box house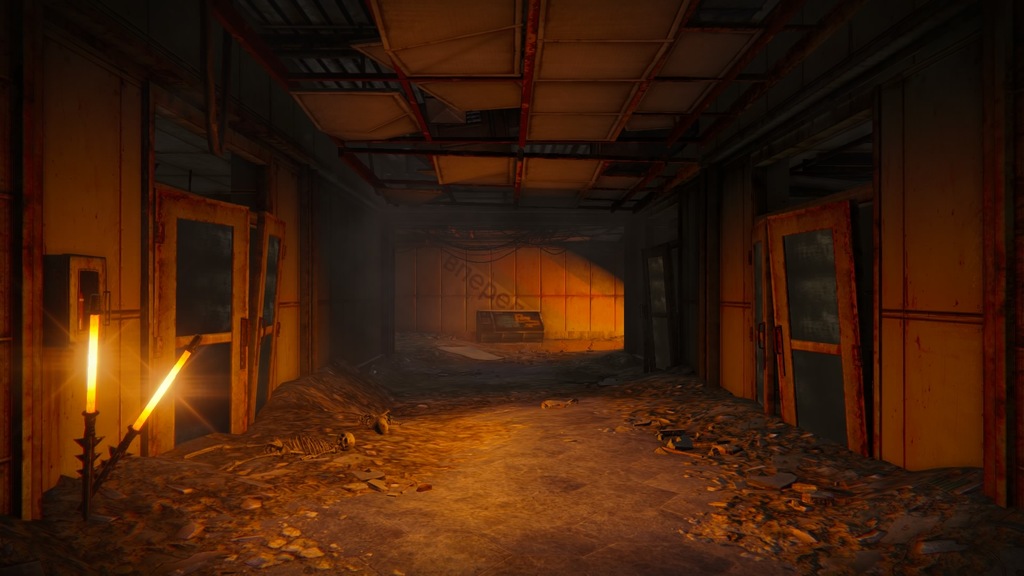
[1,0,1012,575]
